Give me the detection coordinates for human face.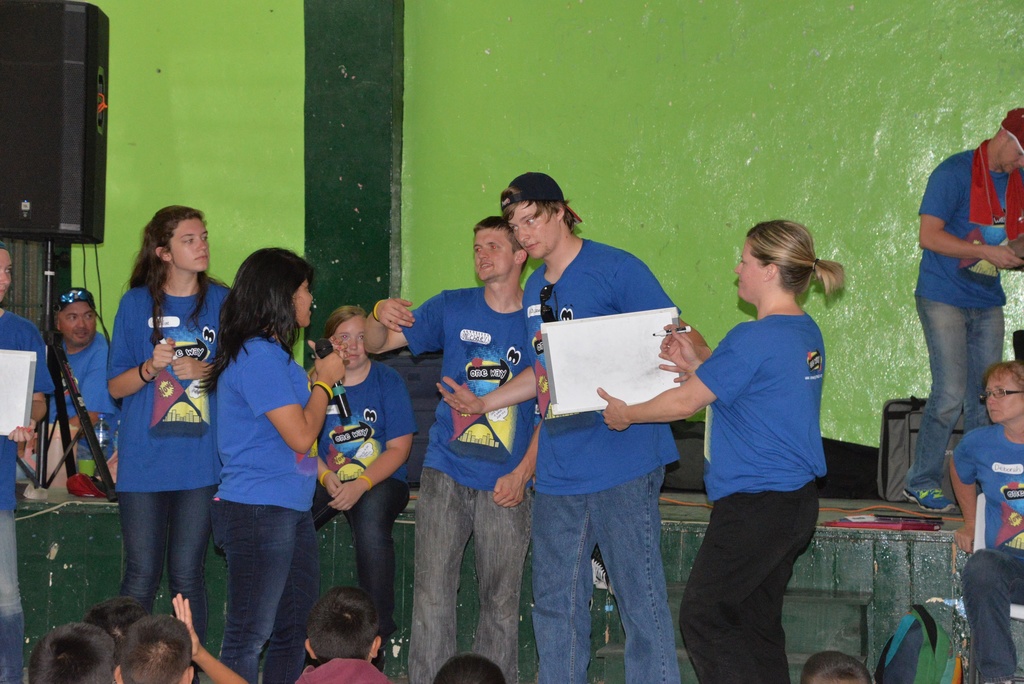
box(477, 225, 516, 282).
